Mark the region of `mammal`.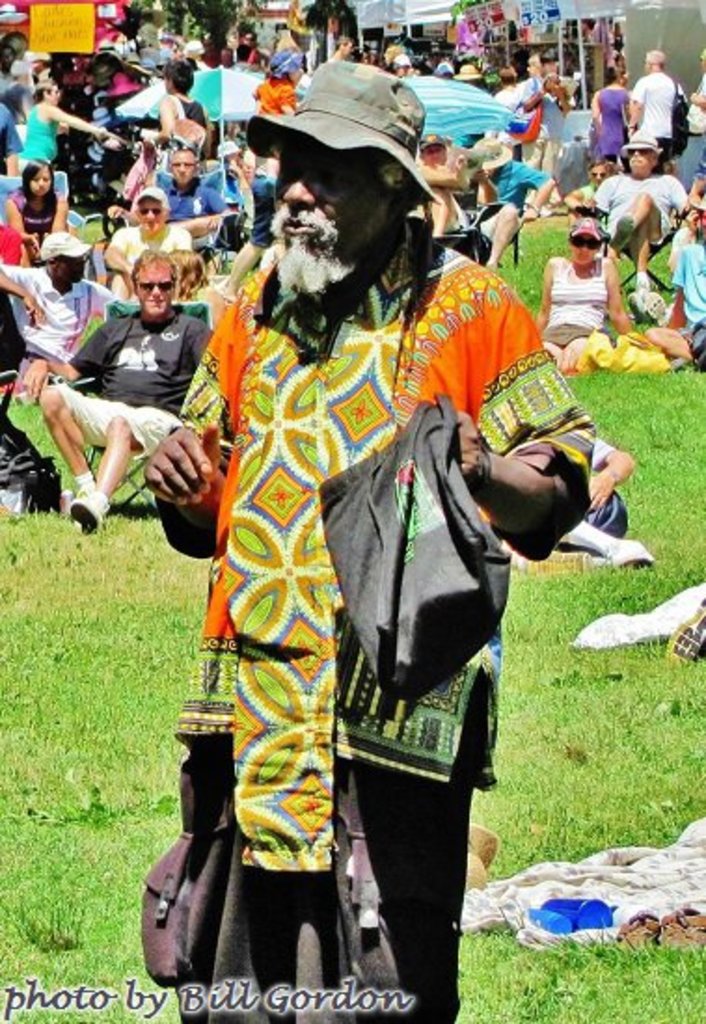
Region: (left=101, top=106, right=224, bottom=270).
